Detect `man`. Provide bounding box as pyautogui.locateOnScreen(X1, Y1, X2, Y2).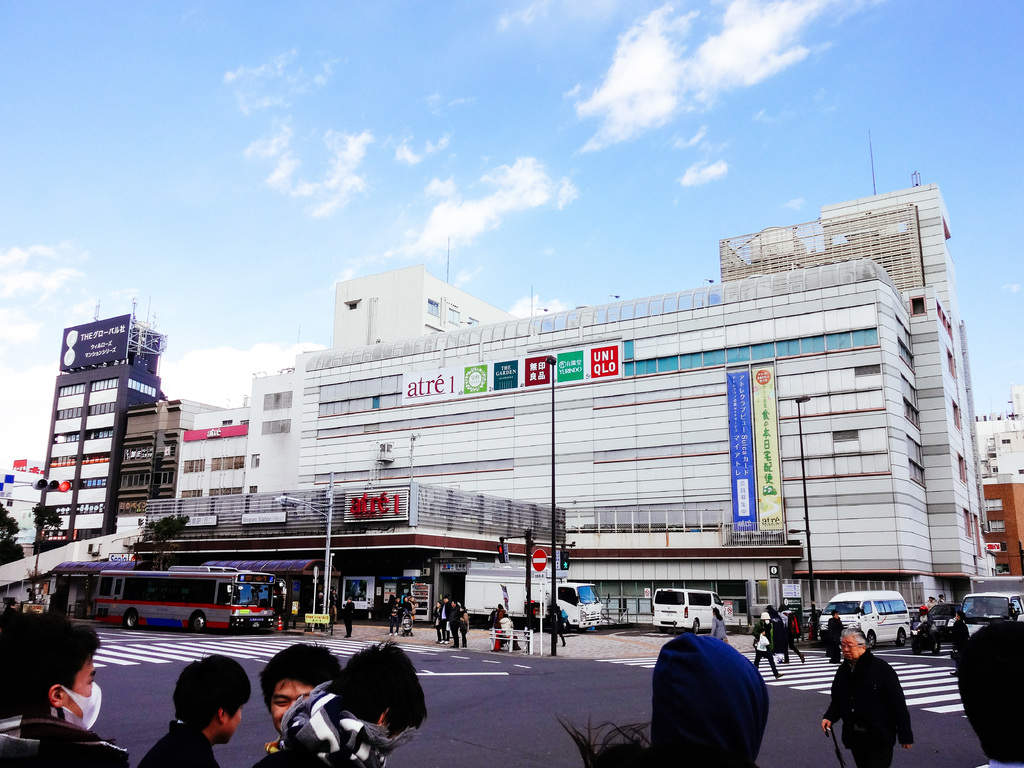
pyautogui.locateOnScreen(331, 589, 339, 624).
